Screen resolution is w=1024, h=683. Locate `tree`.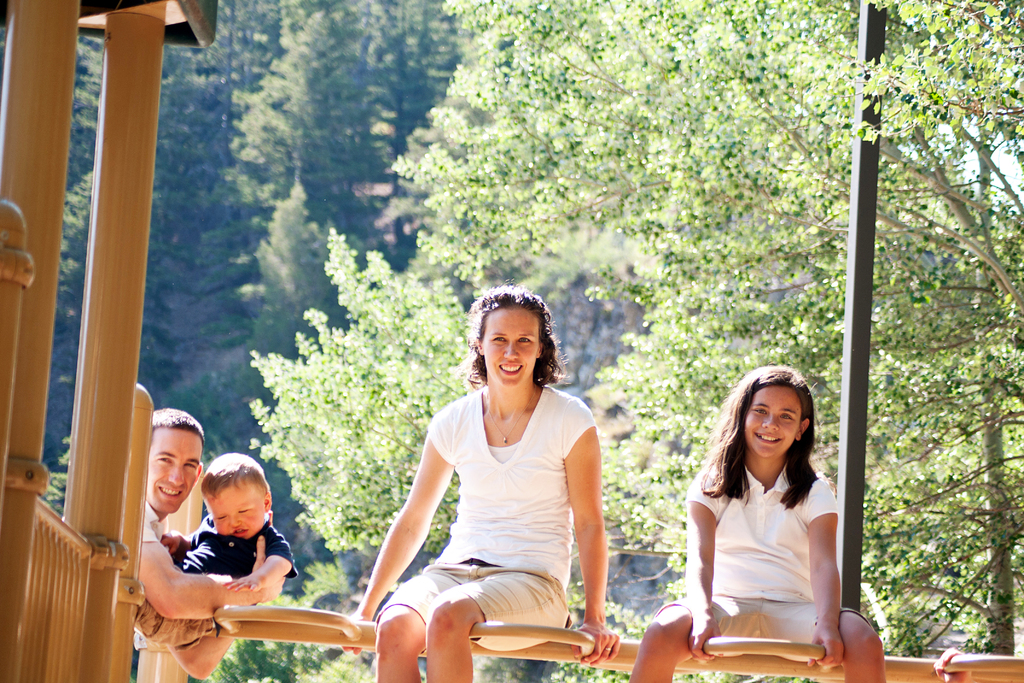
bbox=(397, 4, 1018, 655).
